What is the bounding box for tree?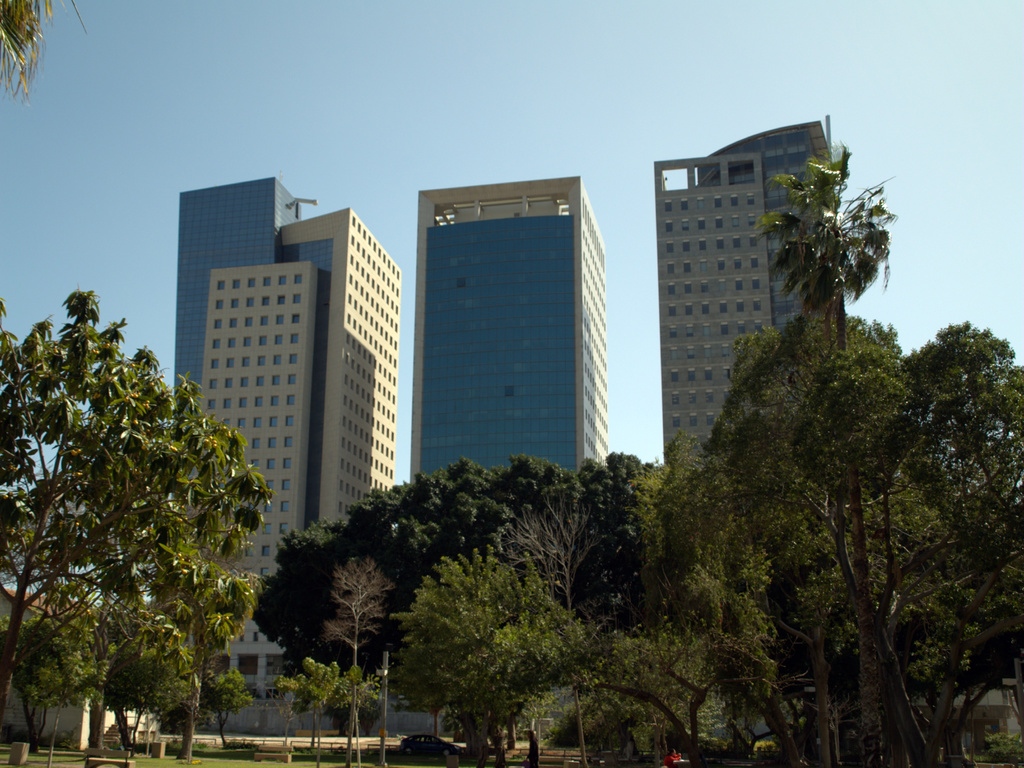
locate(757, 142, 893, 767).
